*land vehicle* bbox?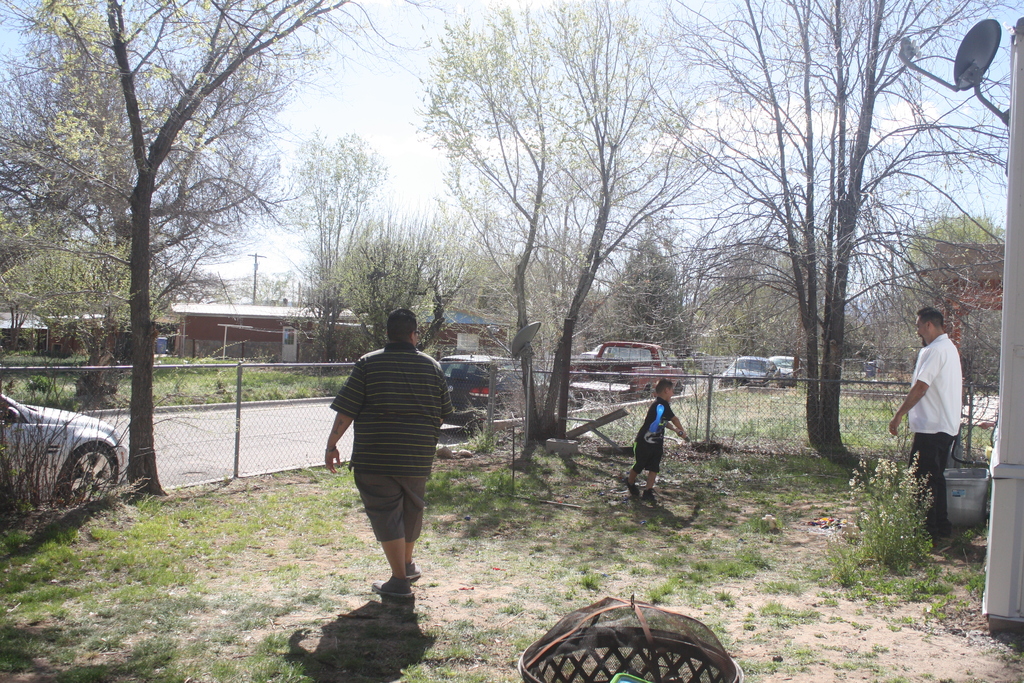
l=769, t=356, r=796, b=384
